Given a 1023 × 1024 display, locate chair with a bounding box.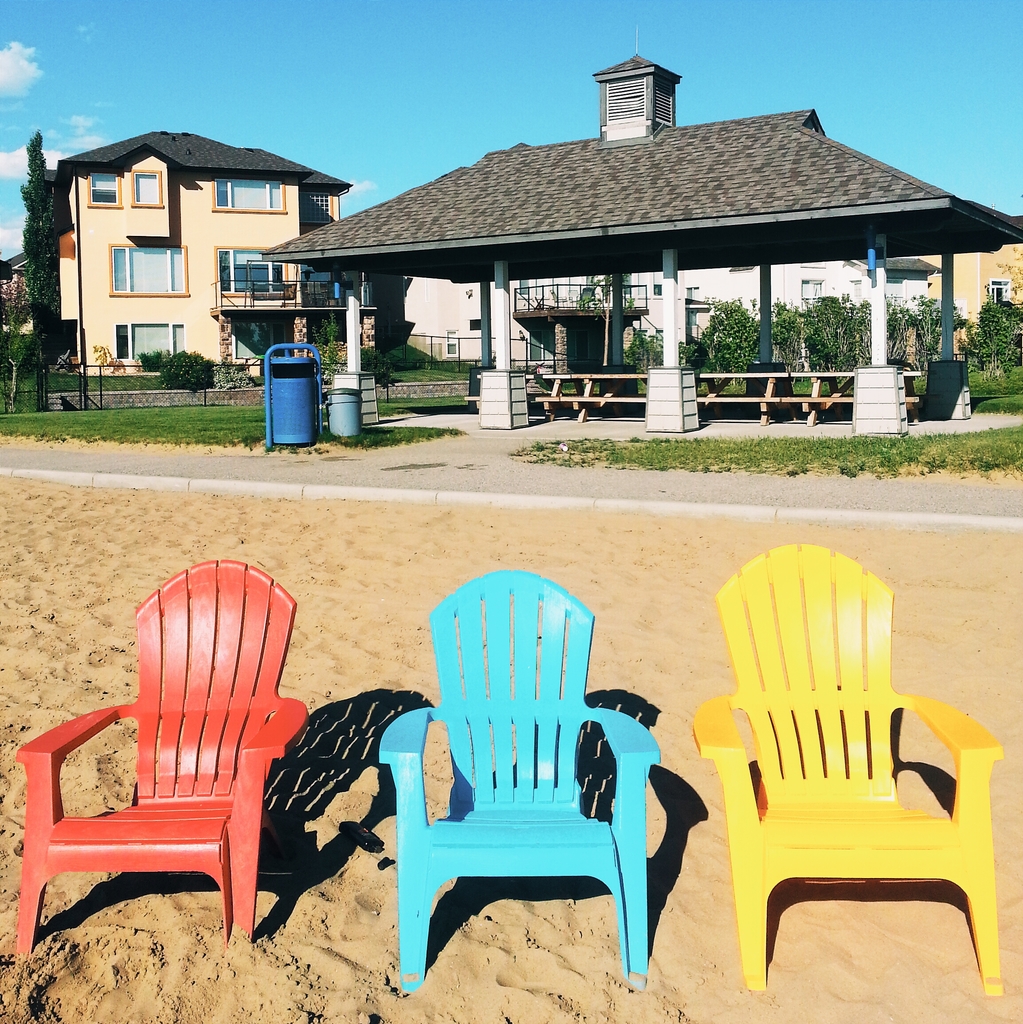
Located: (x1=366, y1=582, x2=688, y2=1004).
